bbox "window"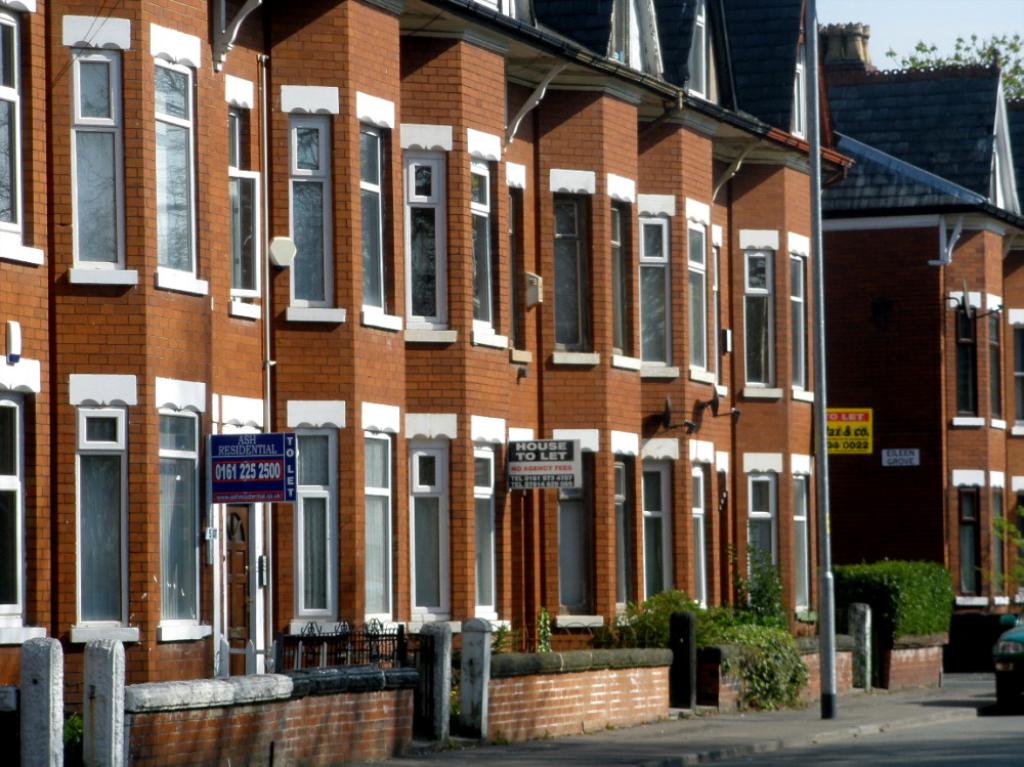
rect(77, 406, 127, 628)
